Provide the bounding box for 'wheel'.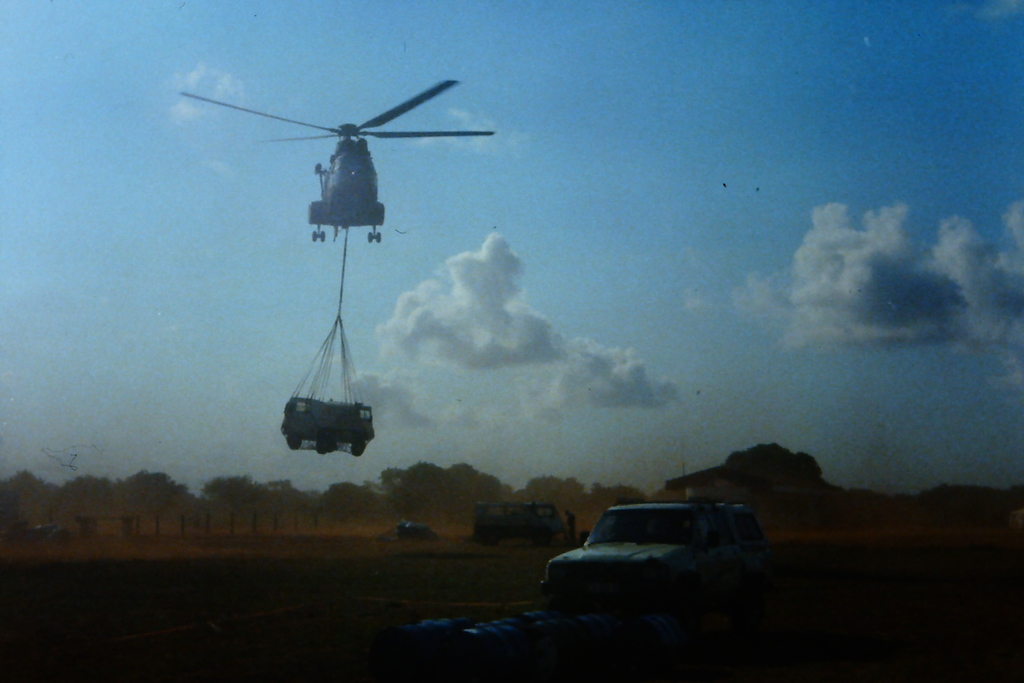
Rect(317, 439, 332, 457).
